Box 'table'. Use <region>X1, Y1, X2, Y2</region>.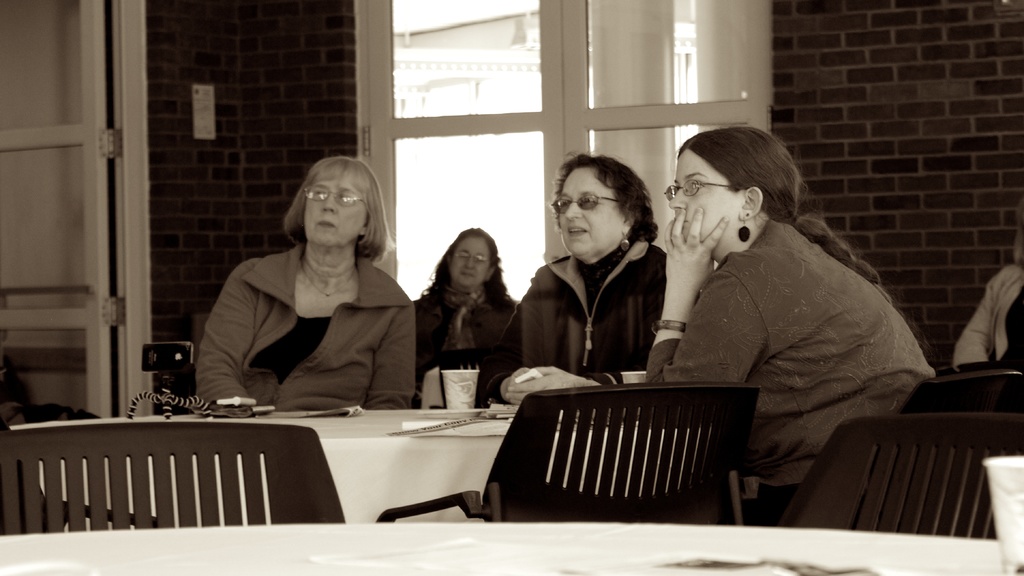
<region>0, 516, 1002, 575</region>.
